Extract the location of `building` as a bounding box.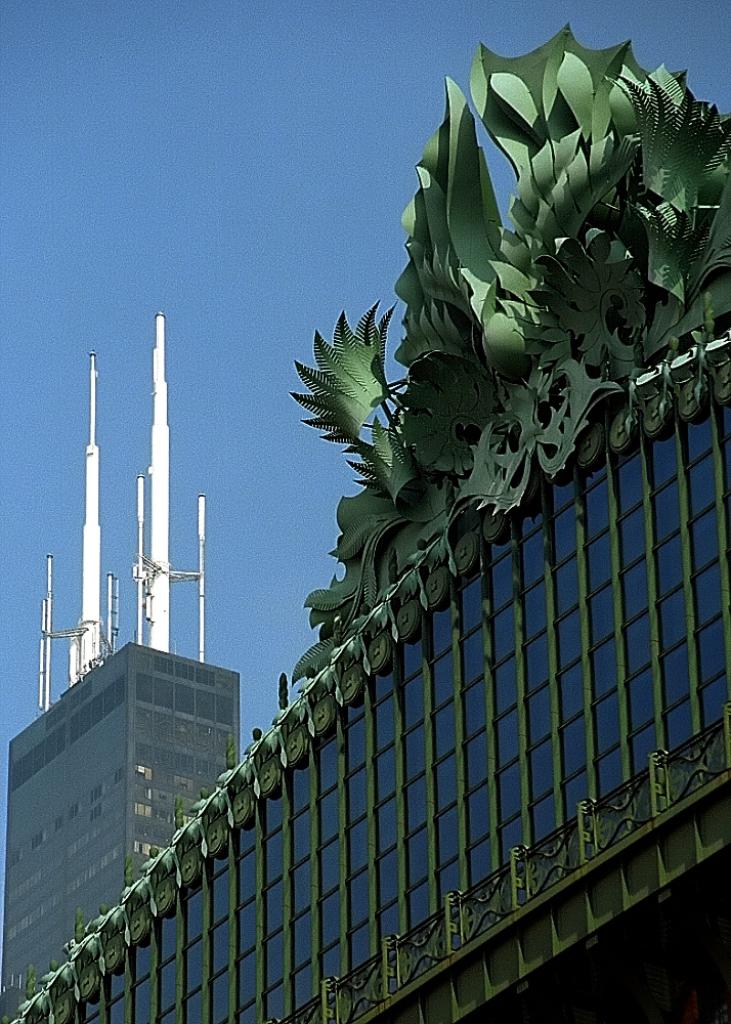
(left=30, top=53, right=730, bottom=1023).
